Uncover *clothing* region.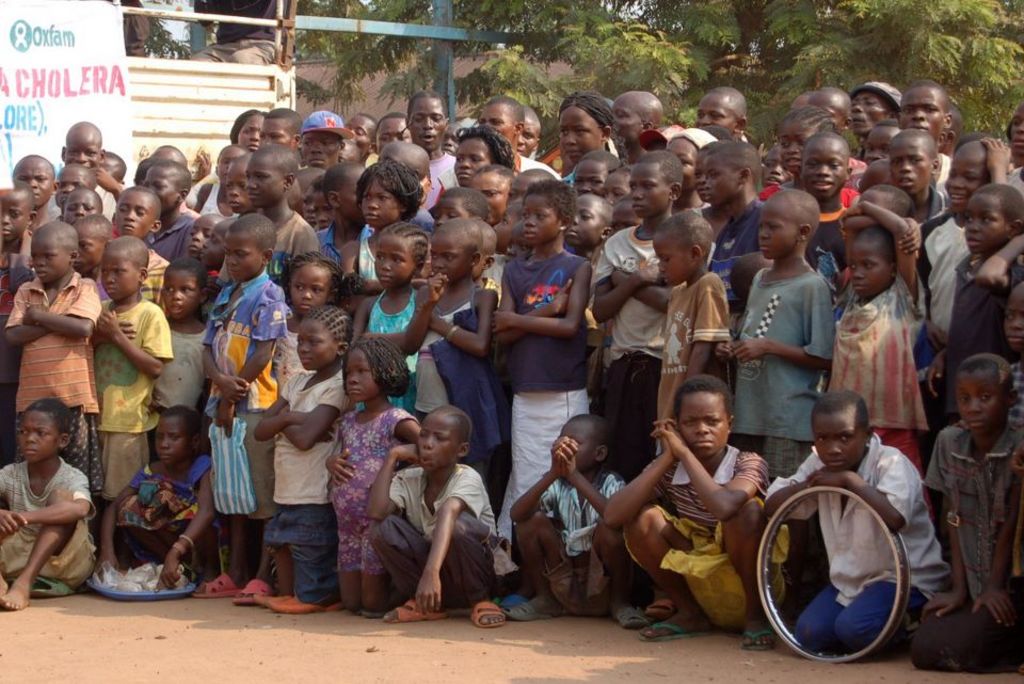
Uncovered: (left=369, top=459, right=499, bottom=617).
